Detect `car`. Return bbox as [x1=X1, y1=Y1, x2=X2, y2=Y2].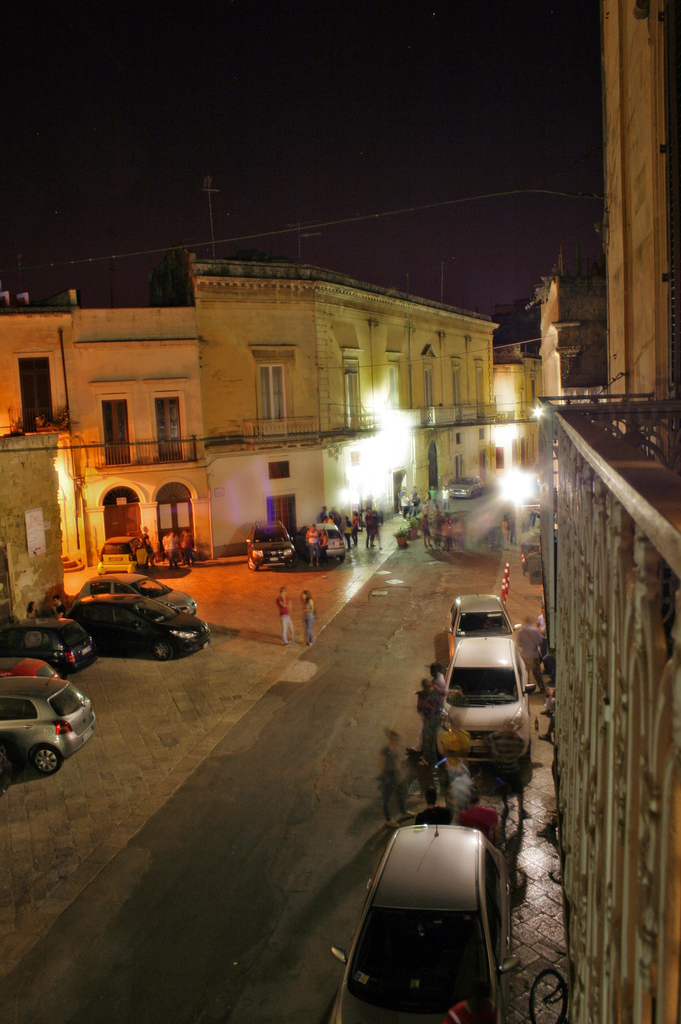
[x1=429, y1=635, x2=539, y2=780].
